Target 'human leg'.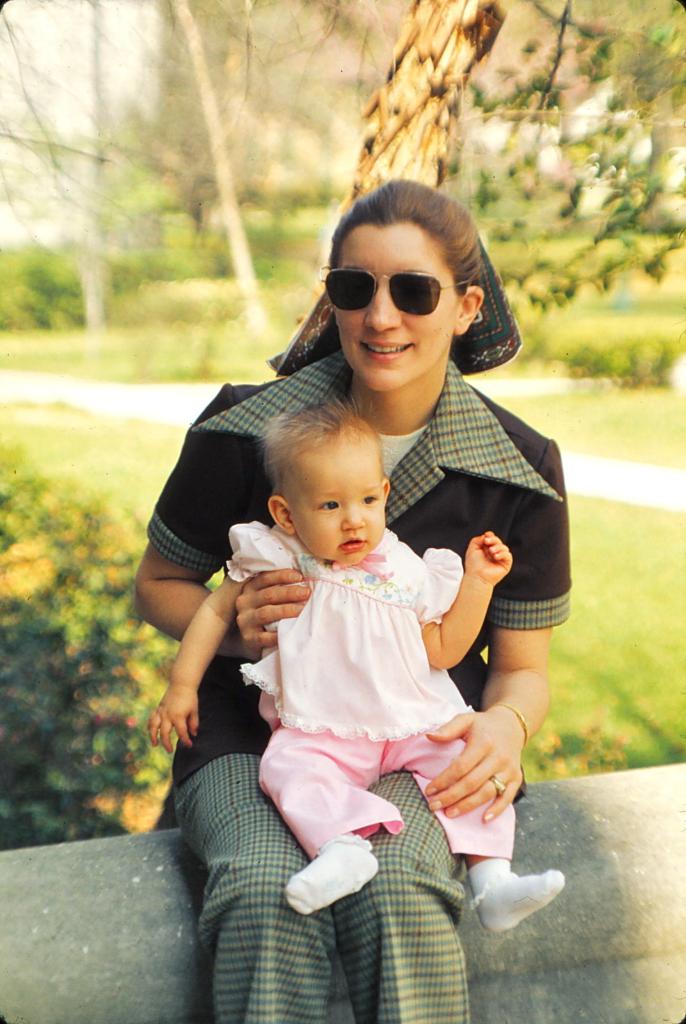
Target region: 339, 771, 474, 1023.
